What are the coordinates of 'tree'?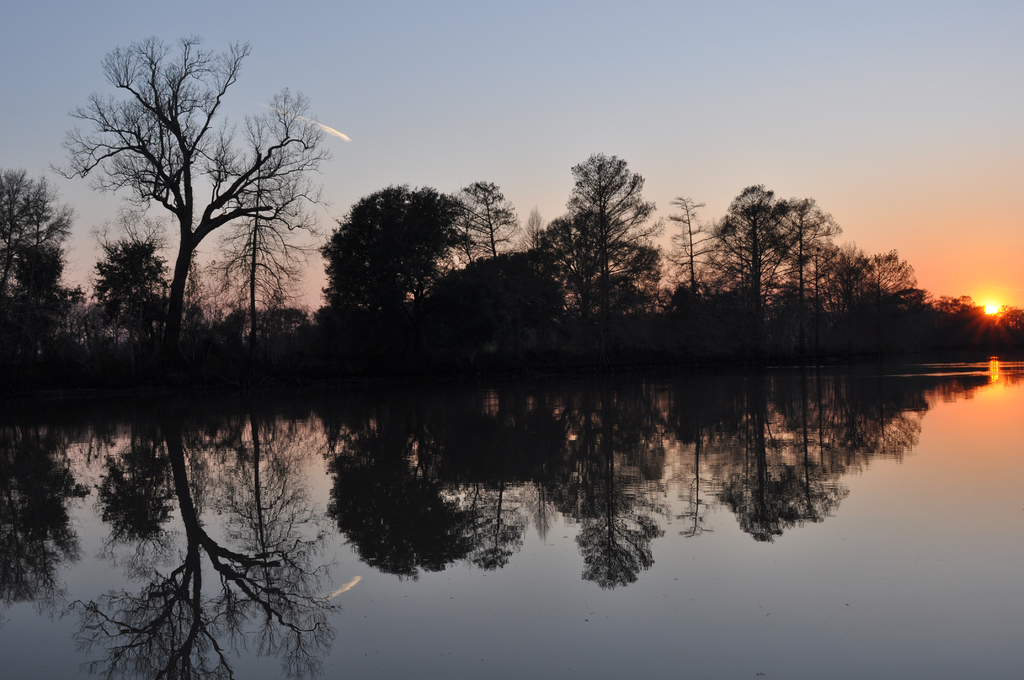
left=758, top=273, right=827, bottom=323.
